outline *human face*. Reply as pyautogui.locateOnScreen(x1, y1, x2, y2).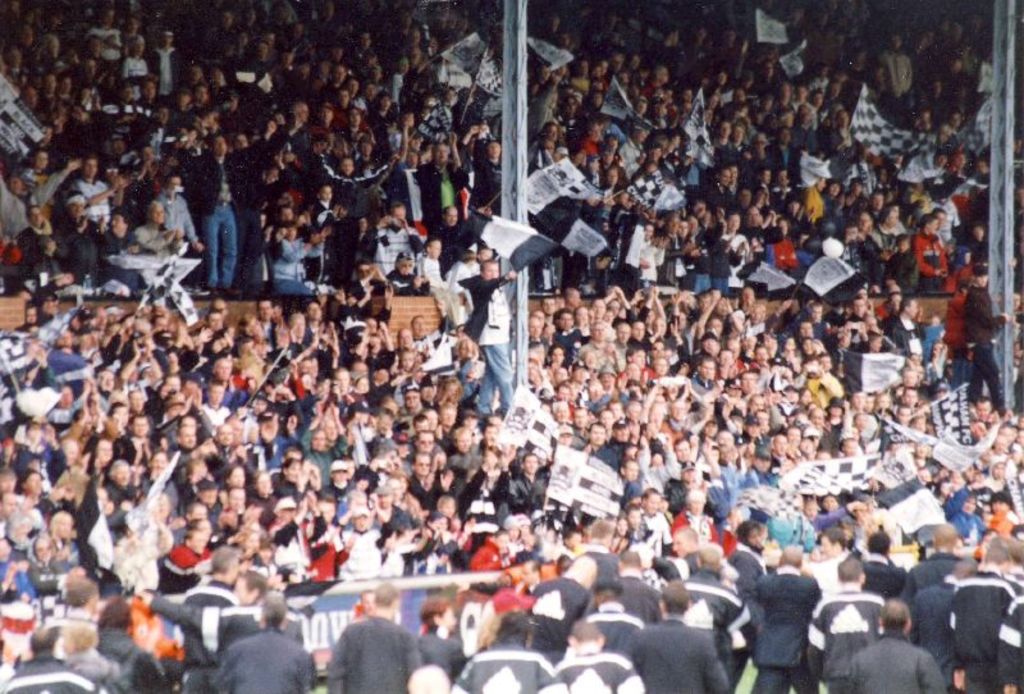
pyautogui.locateOnScreen(722, 76, 732, 87).
